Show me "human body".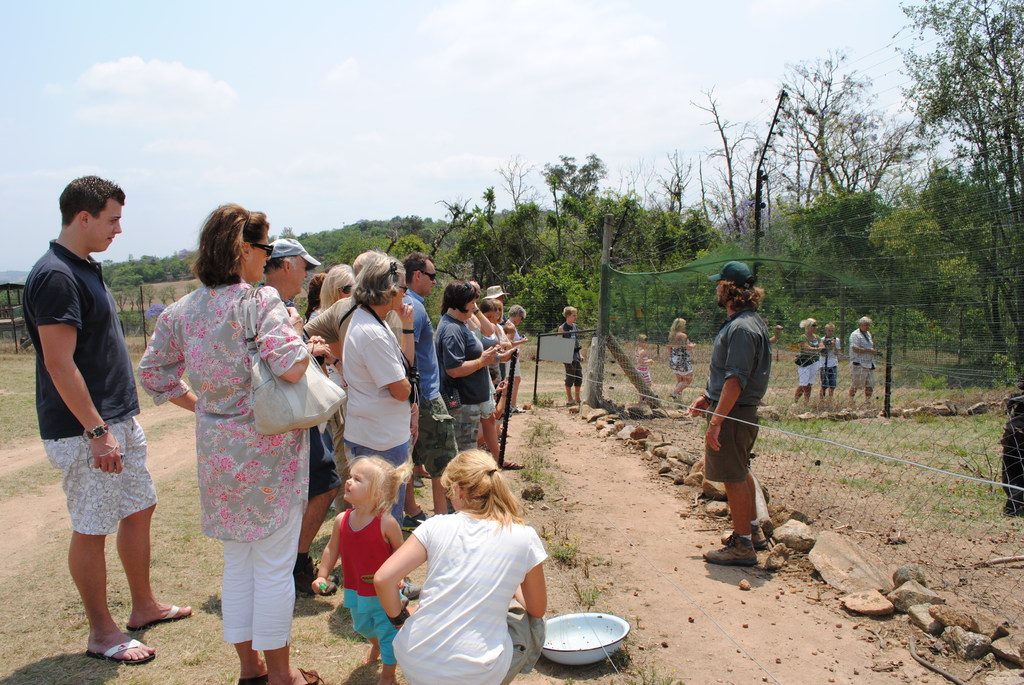
"human body" is here: x1=820 y1=322 x2=843 y2=410.
